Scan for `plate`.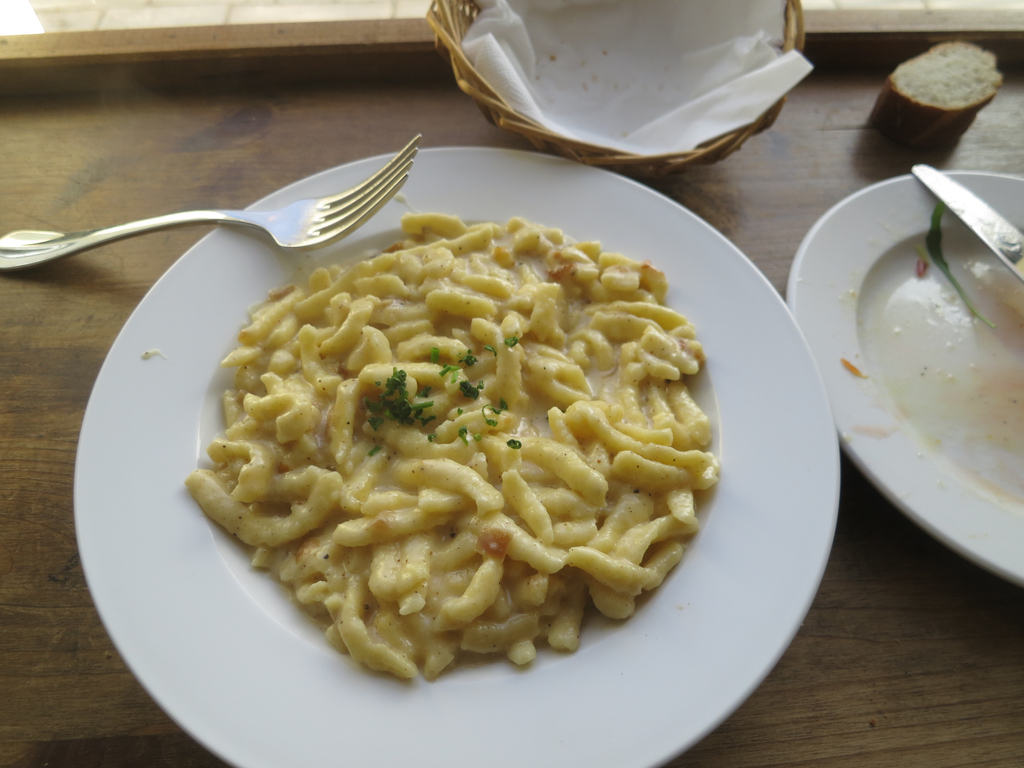
Scan result: 75 146 842 767.
